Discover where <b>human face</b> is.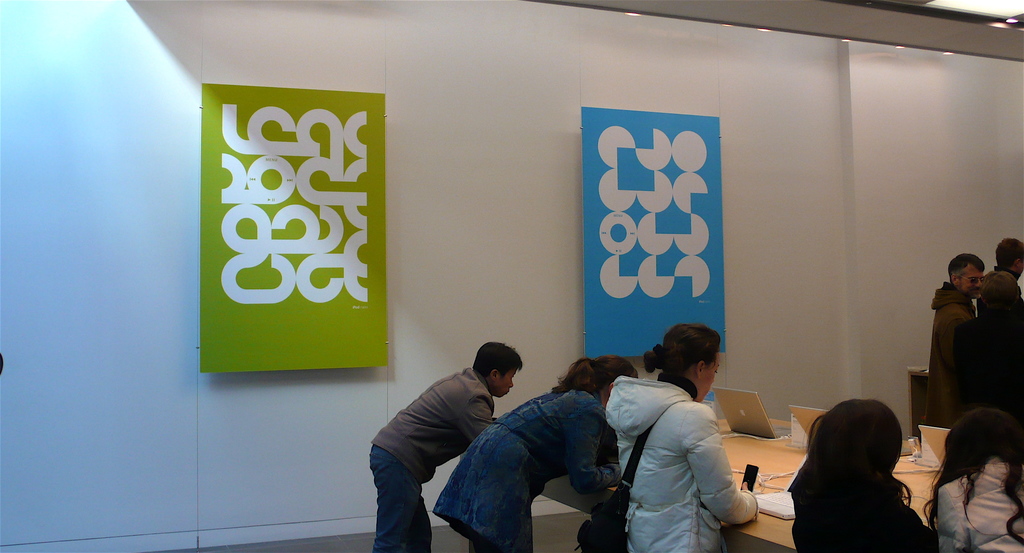
Discovered at Rect(494, 366, 519, 395).
